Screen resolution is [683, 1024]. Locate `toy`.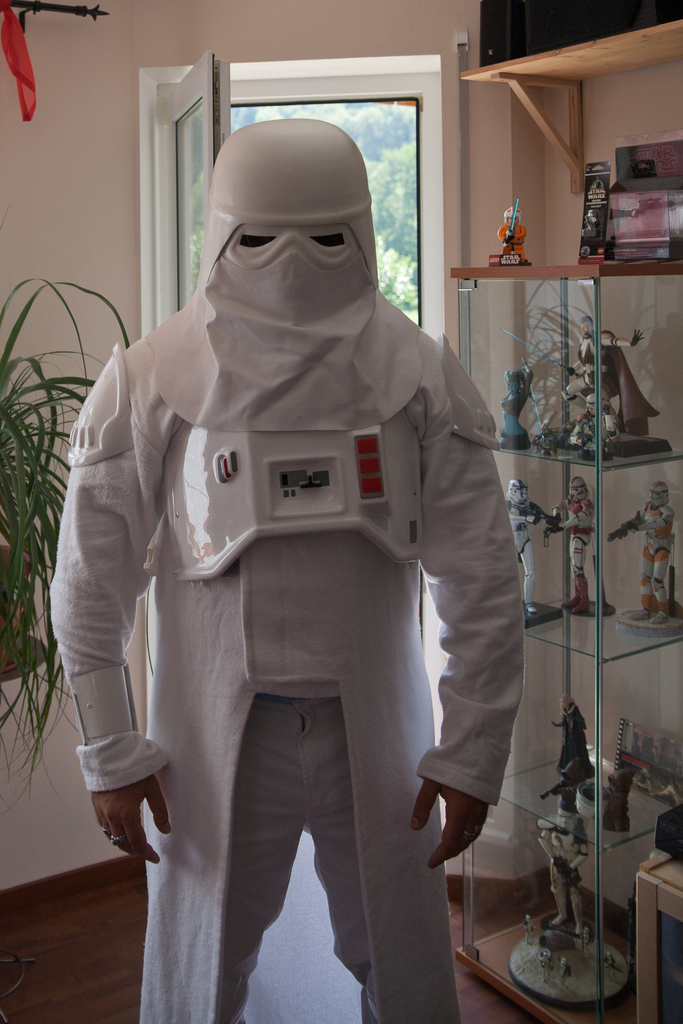
[557,957,572,986].
